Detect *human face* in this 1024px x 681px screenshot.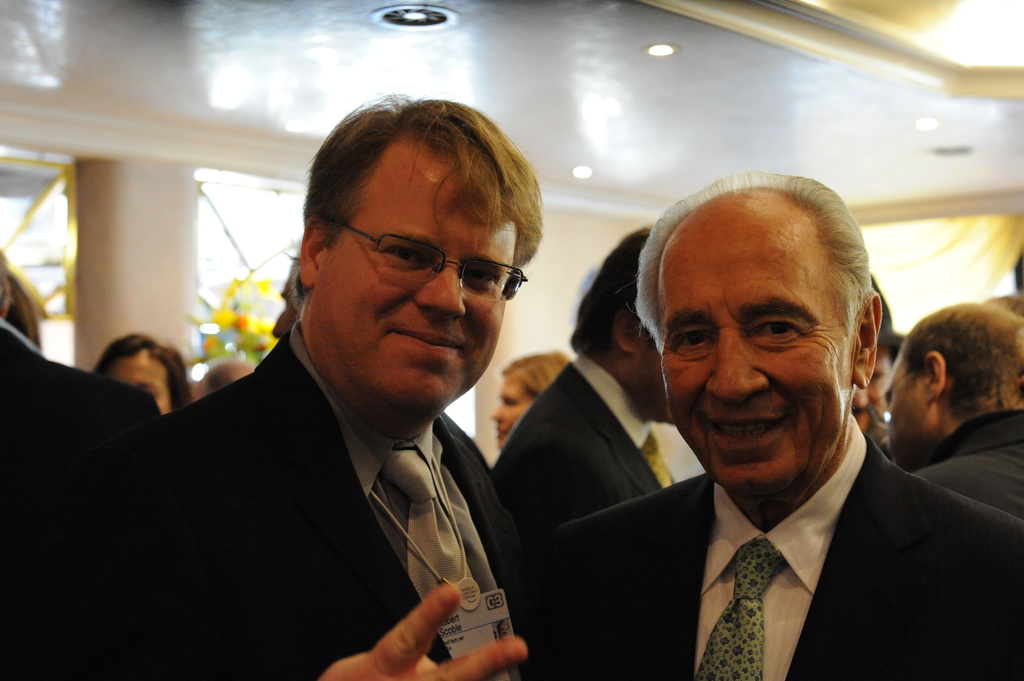
Detection: 492 373 535 441.
